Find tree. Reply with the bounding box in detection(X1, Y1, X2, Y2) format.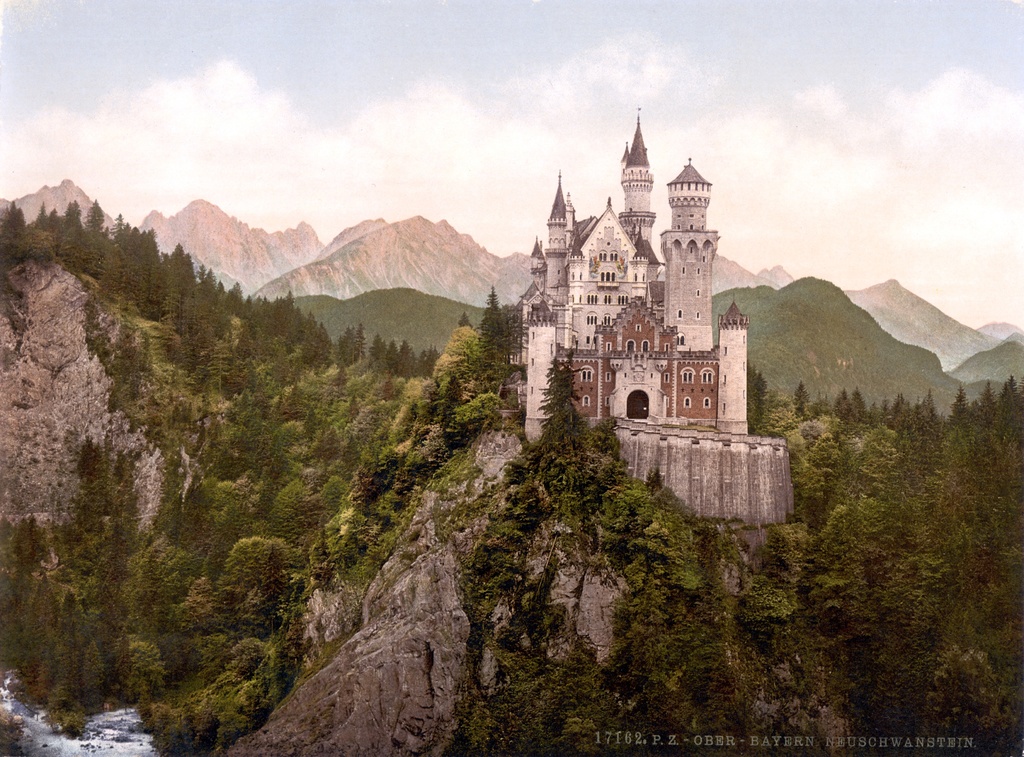
detection(486, 305, 538, 402).
